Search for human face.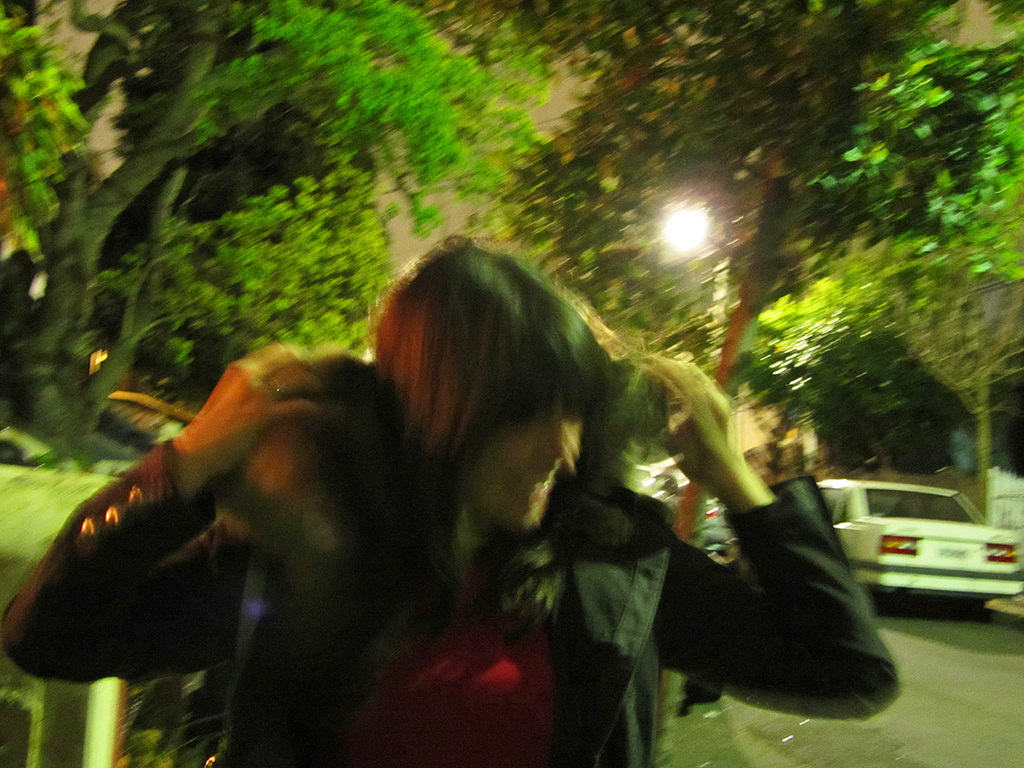
Found at bbox=(473, 399, 585, 529).
